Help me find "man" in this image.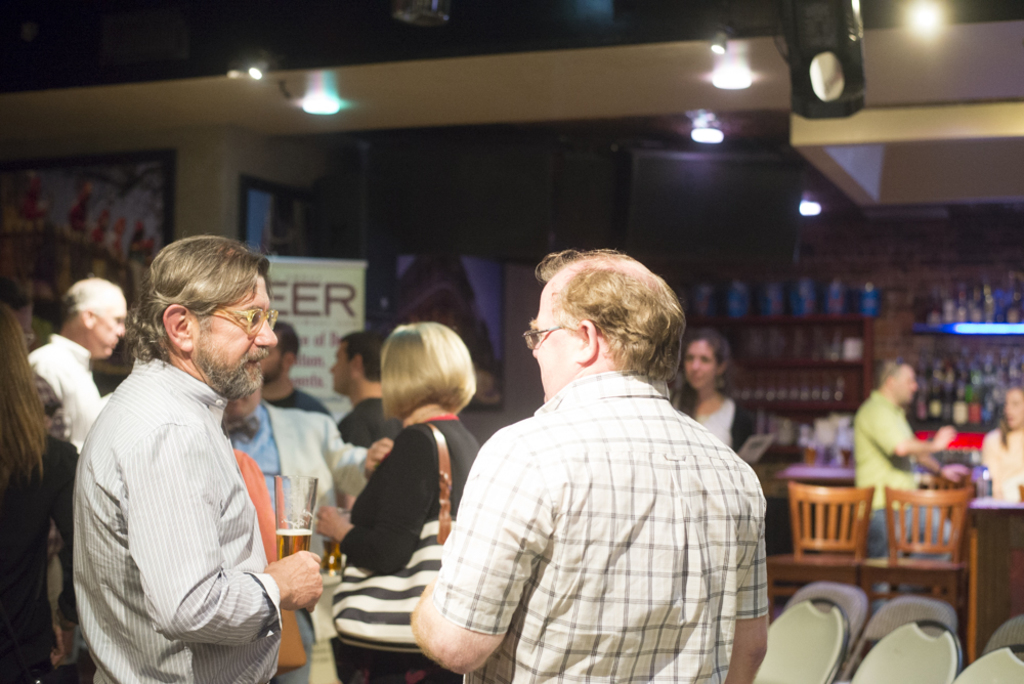
Found it: Rect(408, 245, 770, 683).
